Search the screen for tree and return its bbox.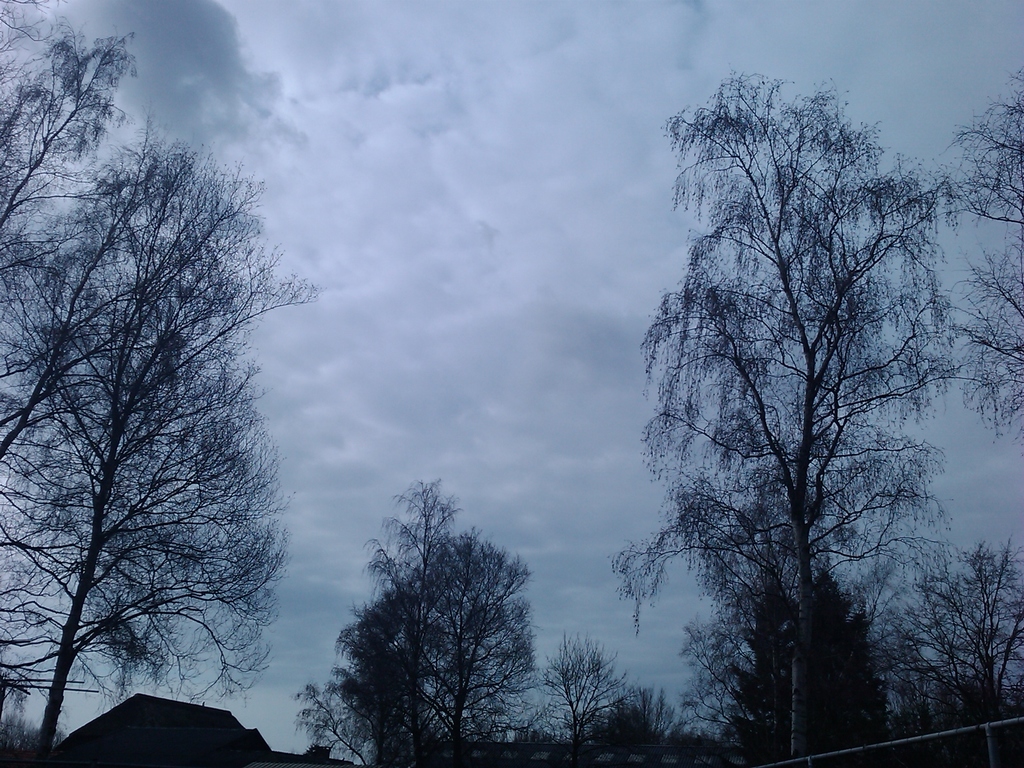
Found: 728:571:908:745.
